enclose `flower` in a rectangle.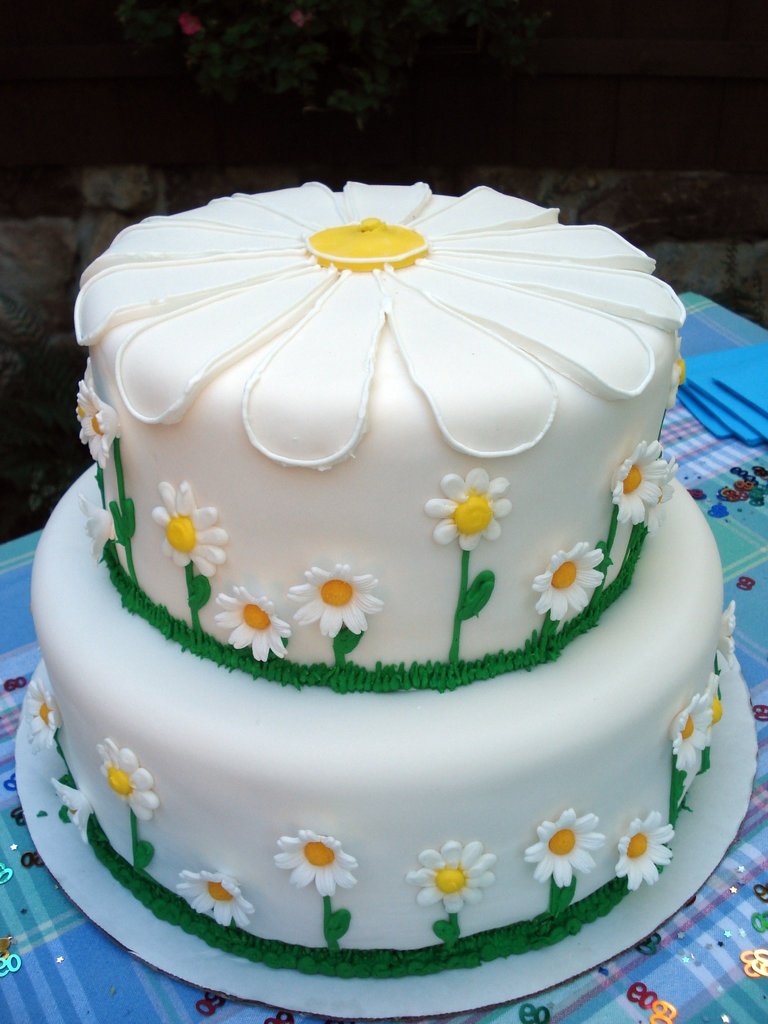
<region>24, 671, 53, 745</region>.
